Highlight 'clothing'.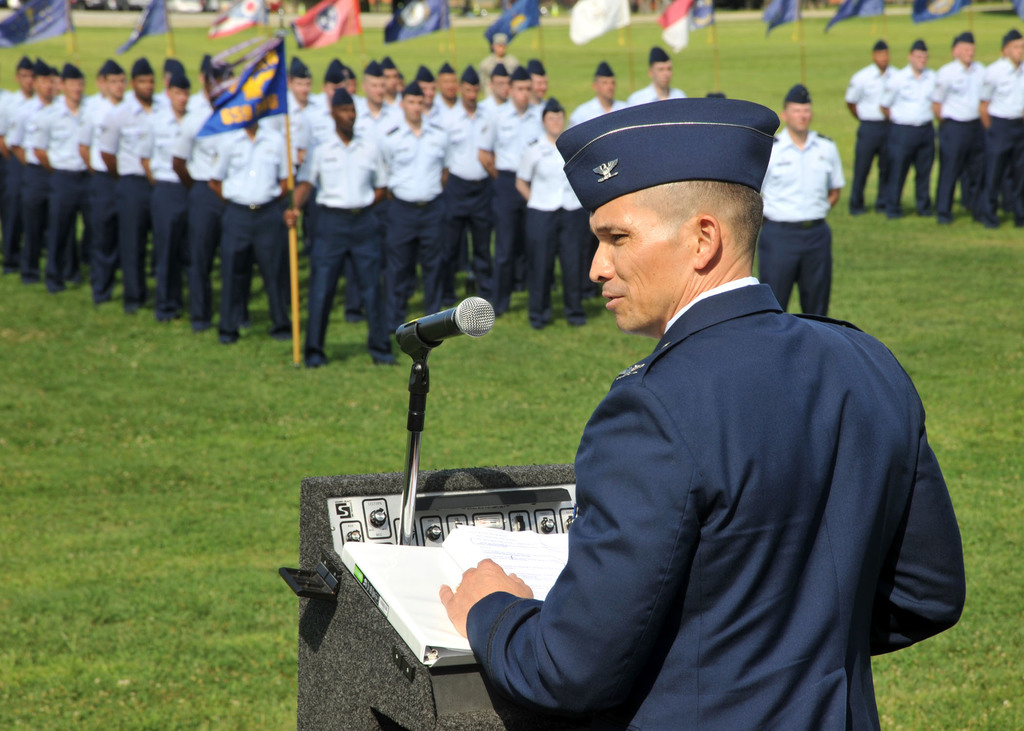
Highlighted region: pyautogui.locateOnScreen(97, 94, 177, 304).
